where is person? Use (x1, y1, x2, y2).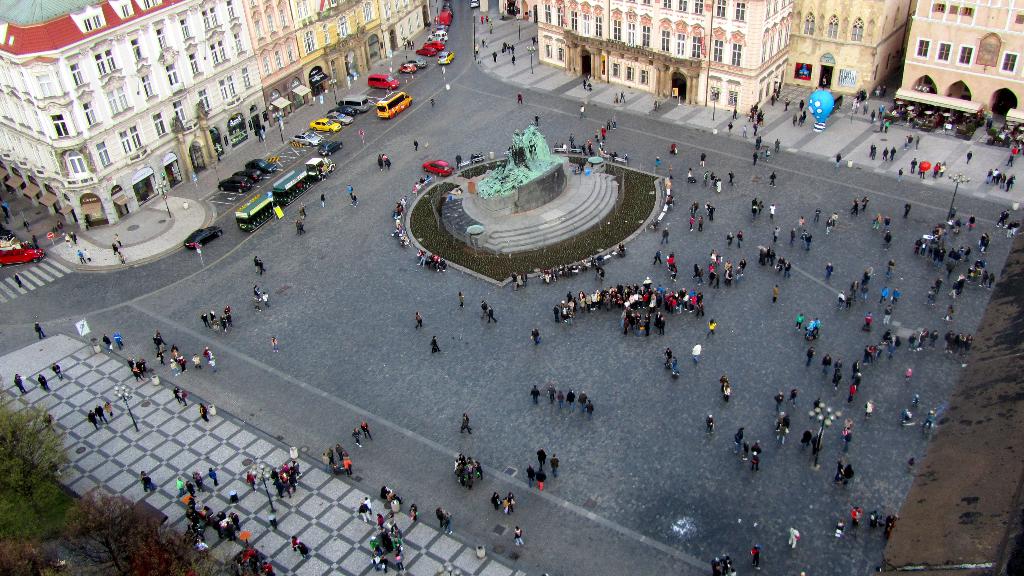
(14, 279, 25, 287).
